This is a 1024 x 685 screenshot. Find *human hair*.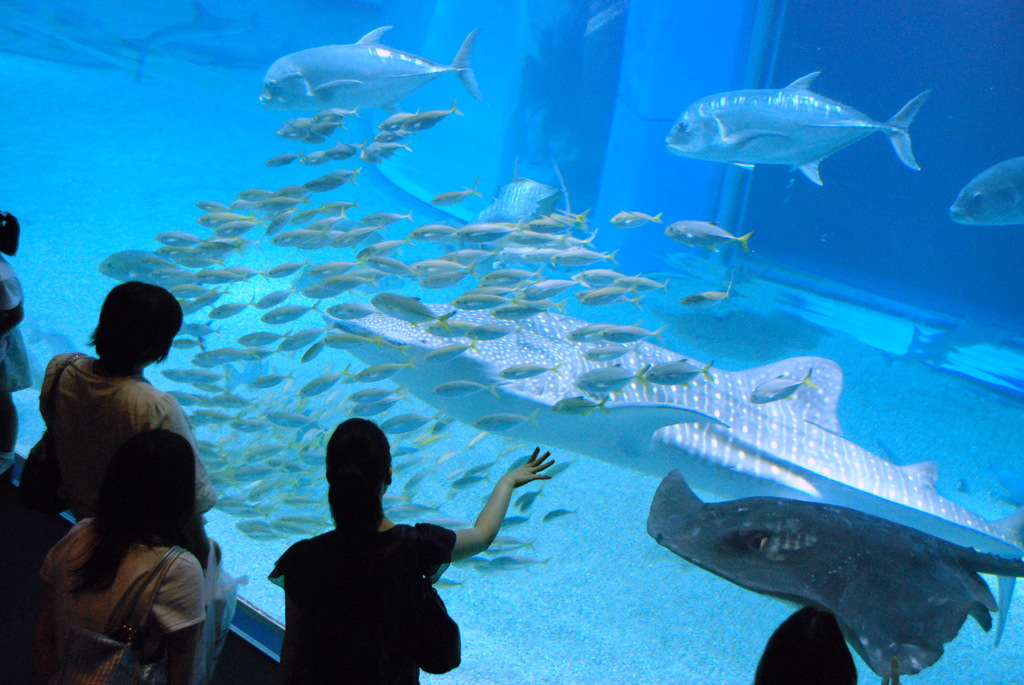
Bounding box: rect(754, 604, 855, 684).
